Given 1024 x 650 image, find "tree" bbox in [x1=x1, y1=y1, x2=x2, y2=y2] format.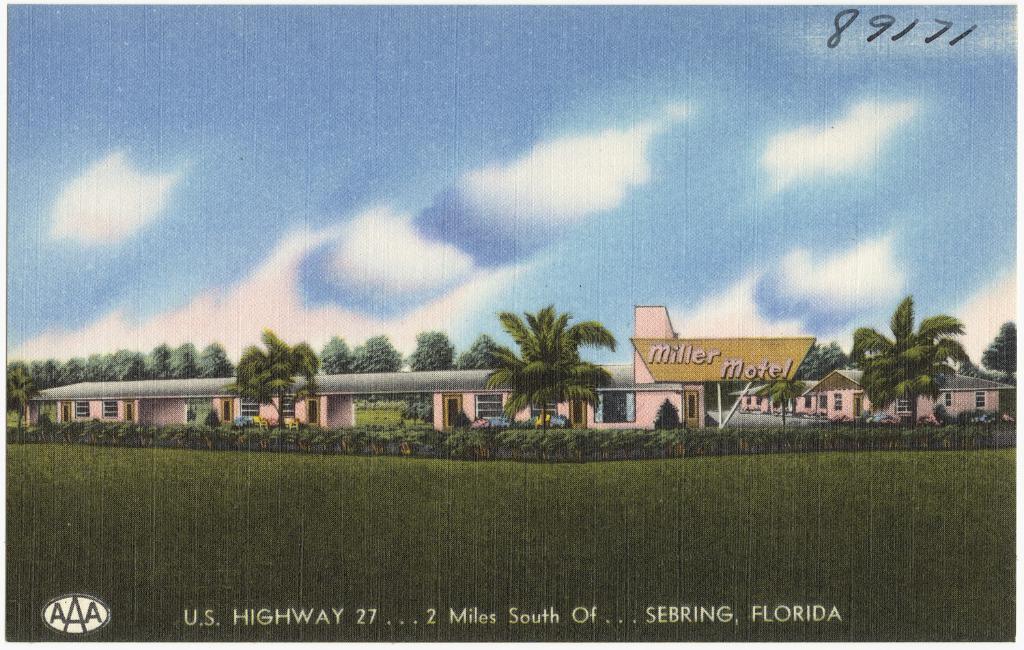
[x1=319, y1=331, x2=356, y2=373].
